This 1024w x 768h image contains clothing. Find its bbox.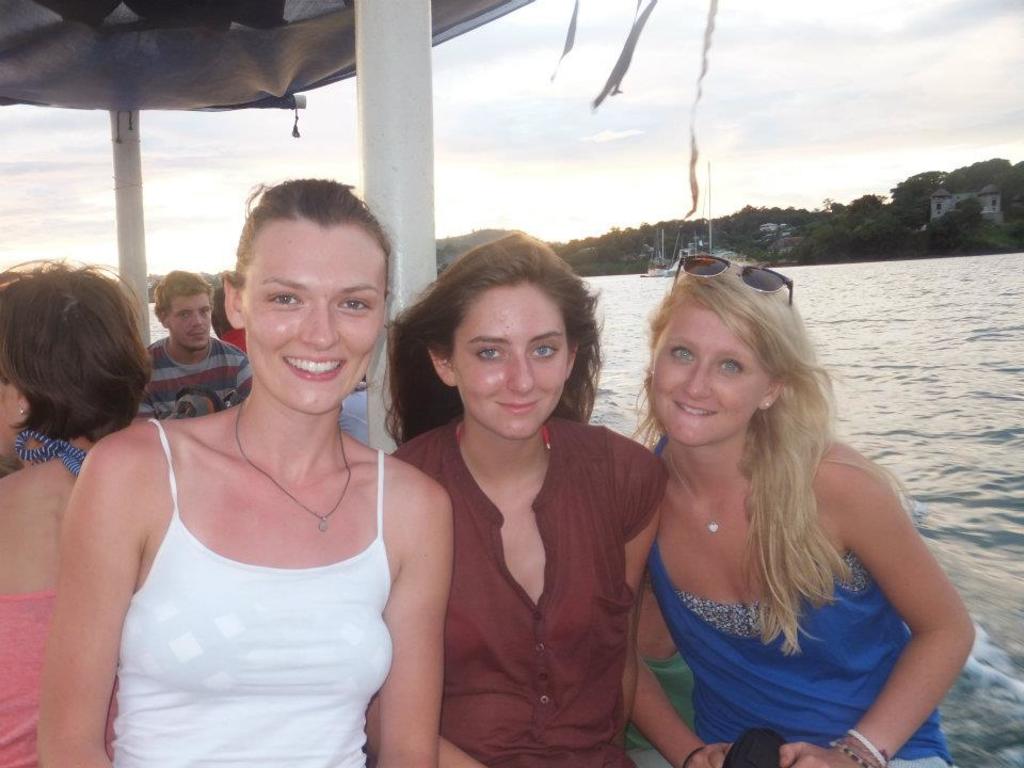
[x1=113, y1=405, x2=397, y2=767].
